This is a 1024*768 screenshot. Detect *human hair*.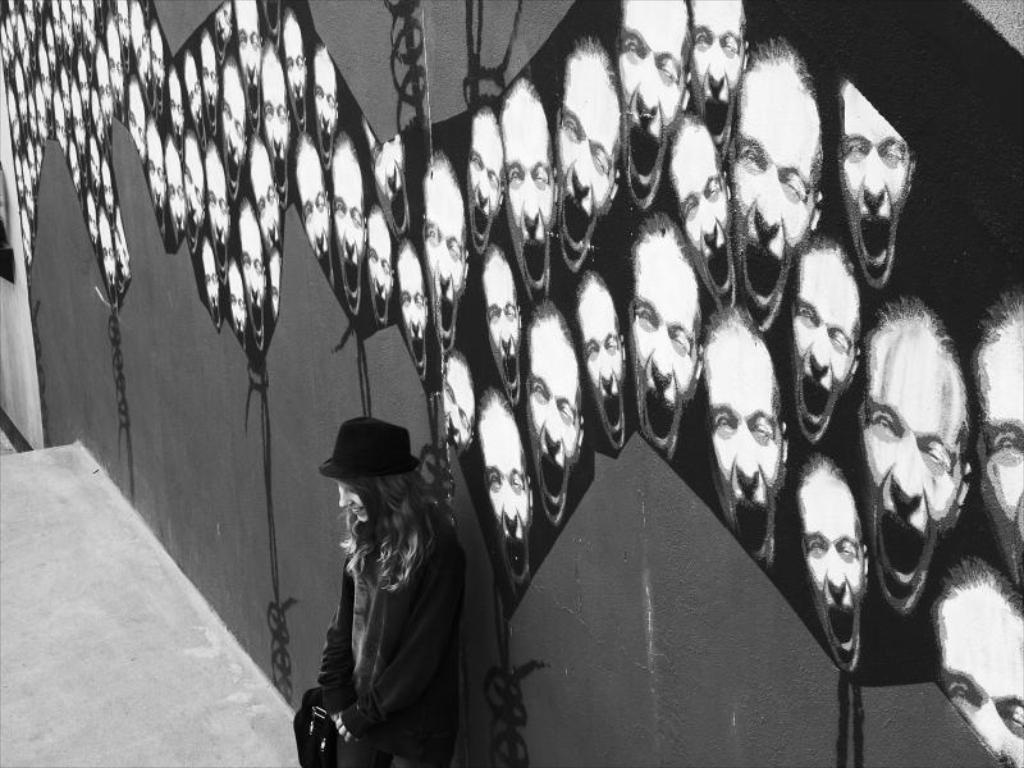
box(338, 477, 438, 598).
